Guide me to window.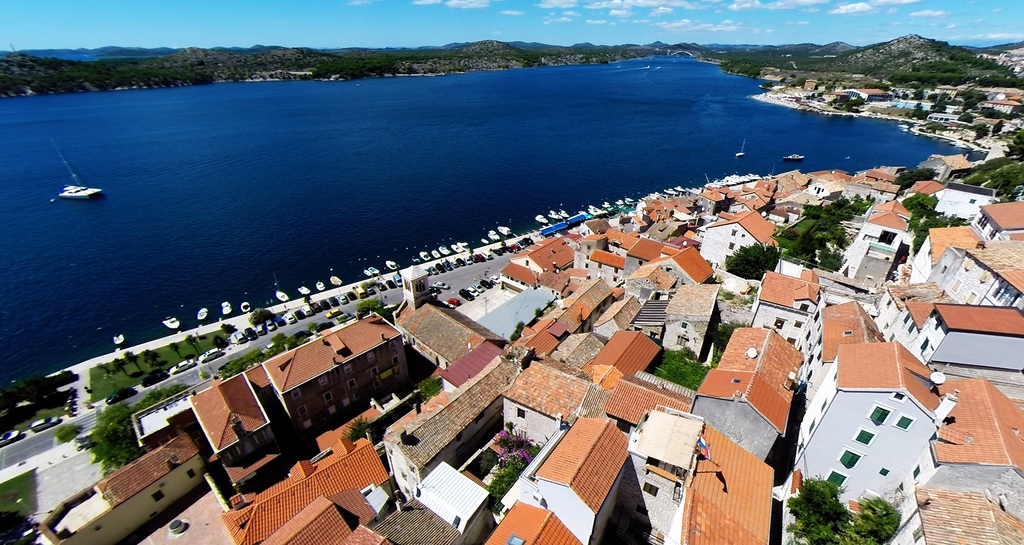
Guidance: pyautogui.locateOnScreen(294, 403, 308, 418).
